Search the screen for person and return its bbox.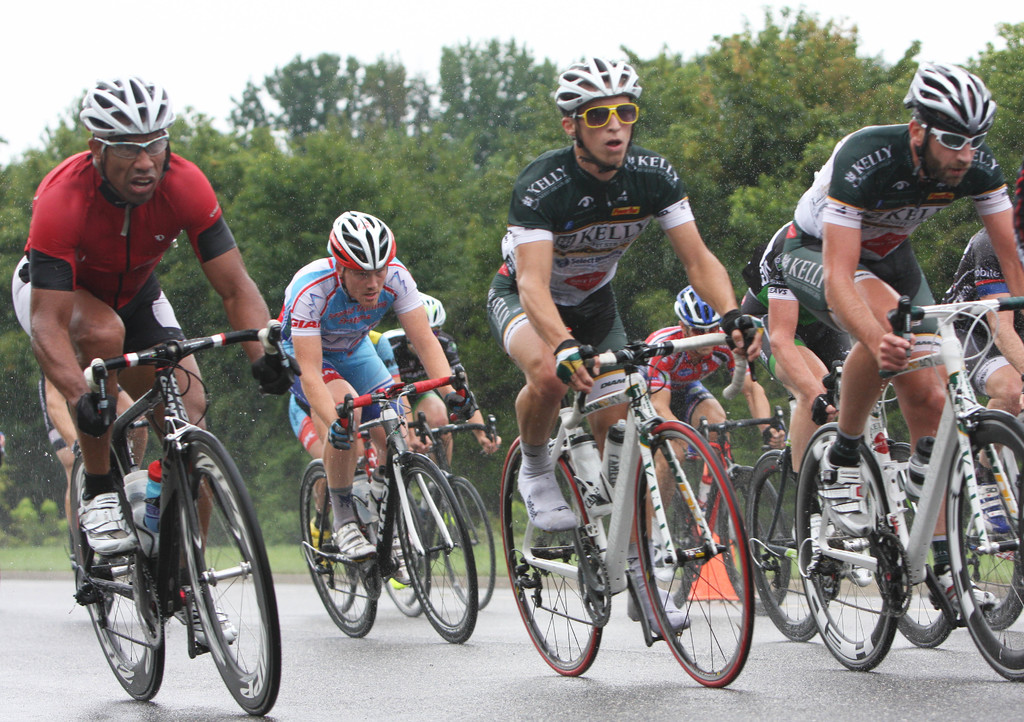
Found: x1=490 y1=52 x2=766 y2=631.
